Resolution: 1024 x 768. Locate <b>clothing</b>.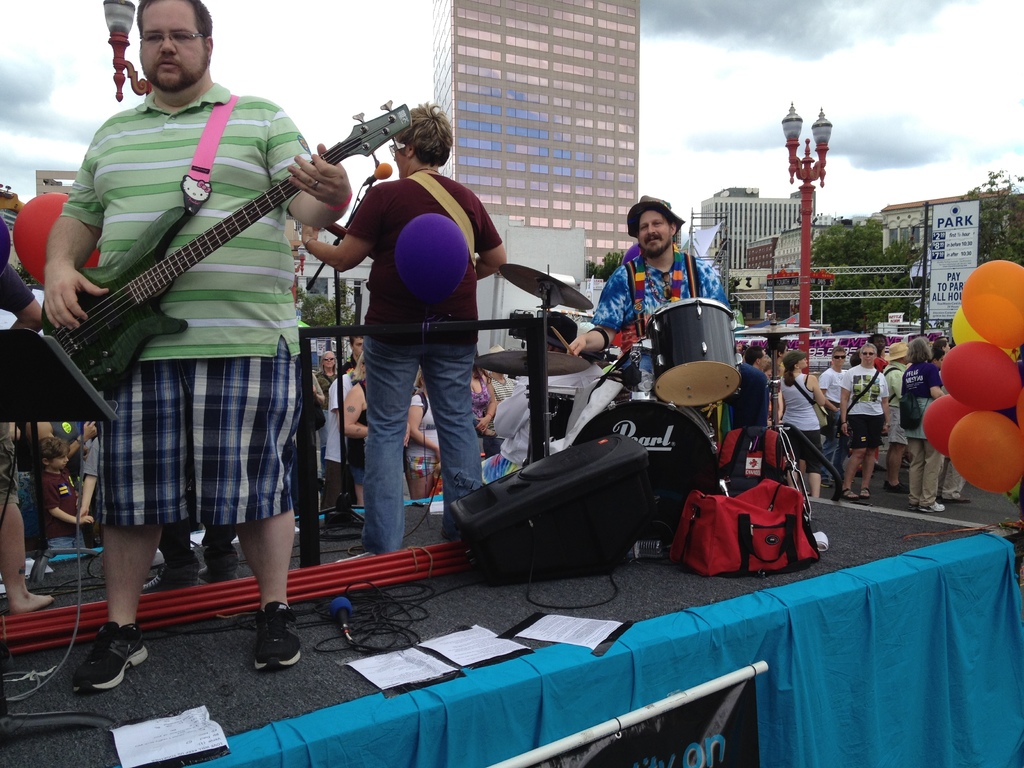
(849, 415, 885, 446).
